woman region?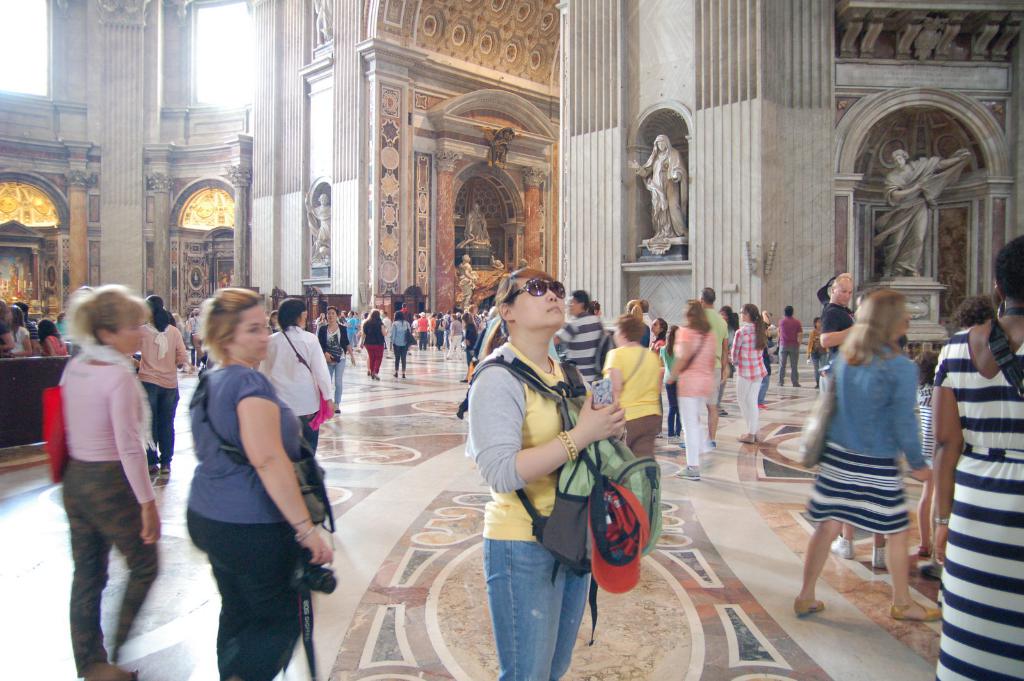
bbox(461, 271, 631, 680)
